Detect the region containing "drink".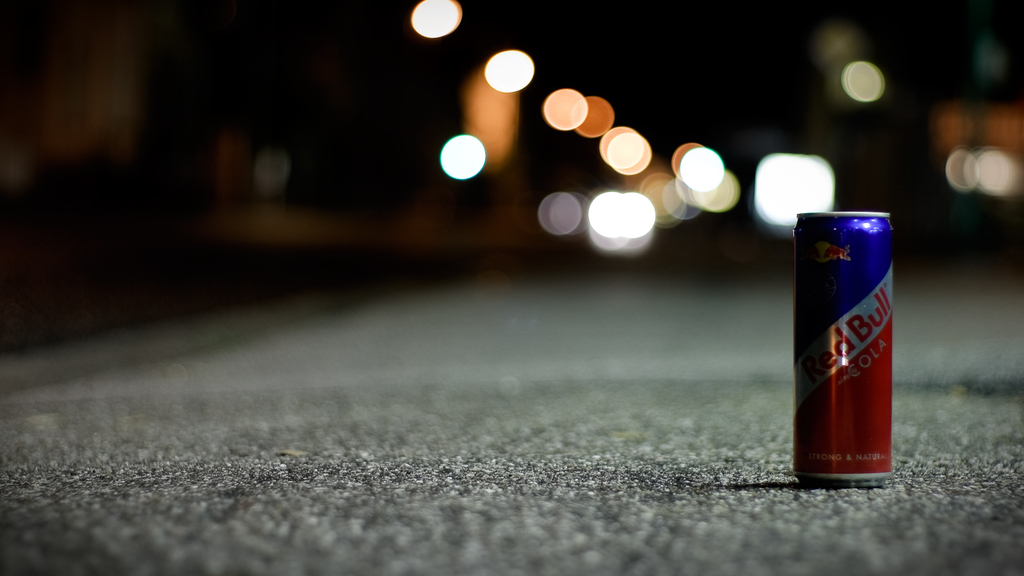
780/207/892/476.
